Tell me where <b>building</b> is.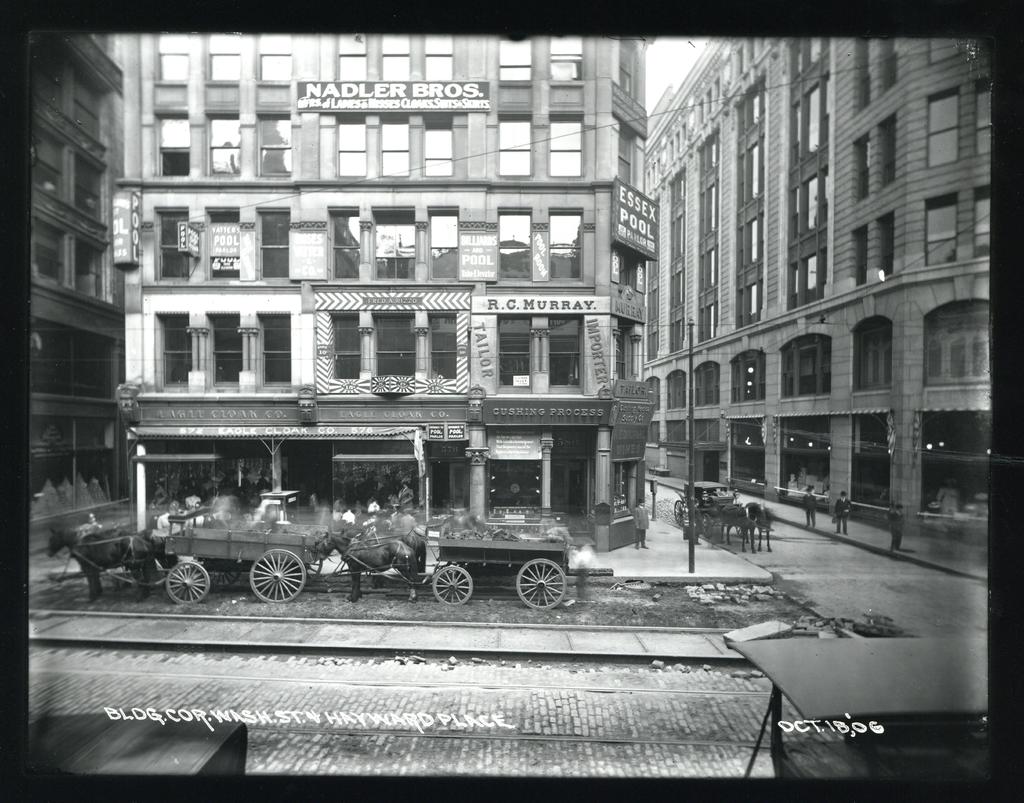
<b>building</b> is at <region>106, 37, 661, 559</region>.
